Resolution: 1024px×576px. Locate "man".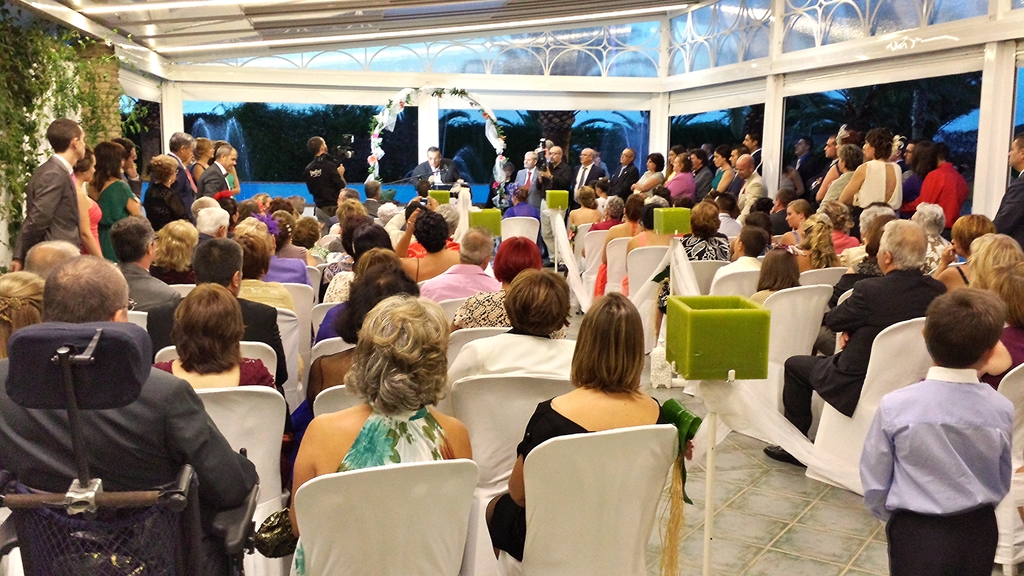
[745,132,766,177].
